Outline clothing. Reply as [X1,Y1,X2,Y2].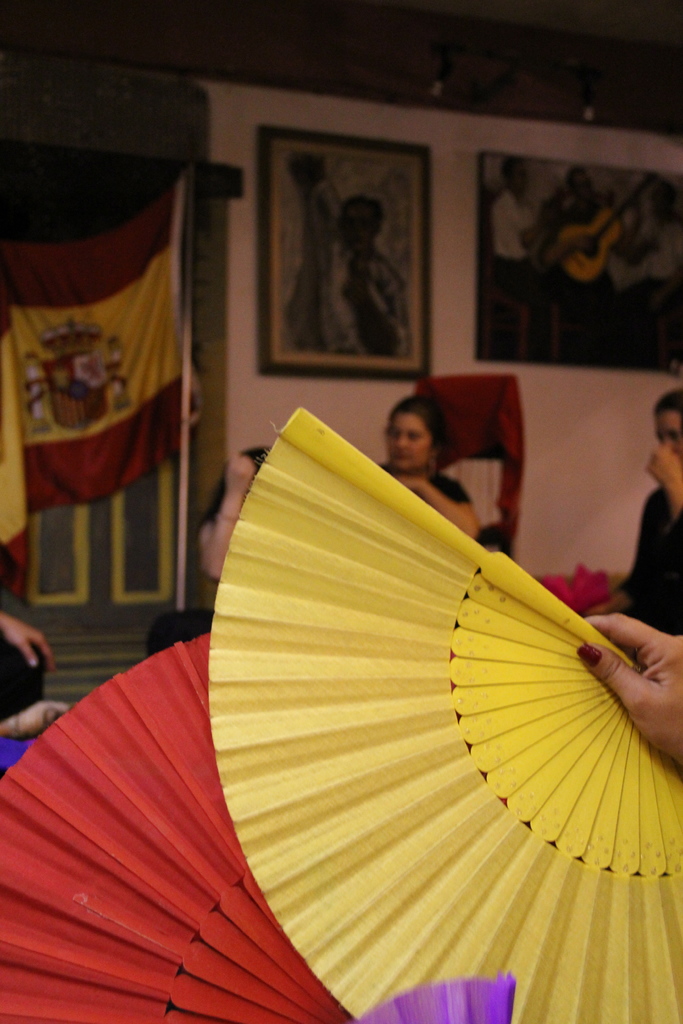
[0,630,45,723].
